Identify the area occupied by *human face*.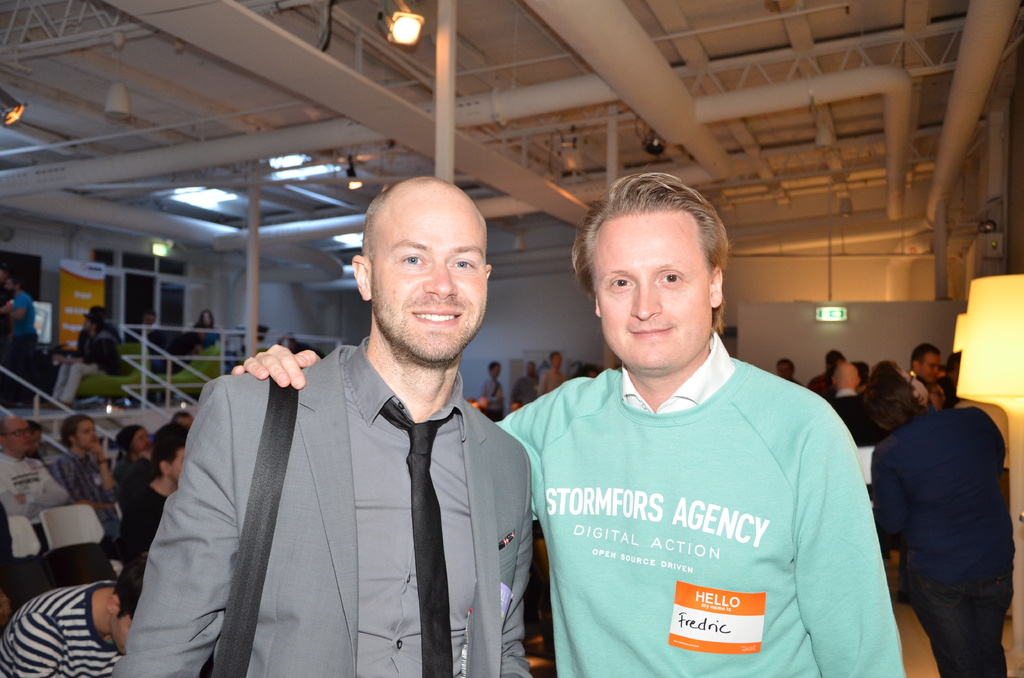
Area: 3:415:38:462.
